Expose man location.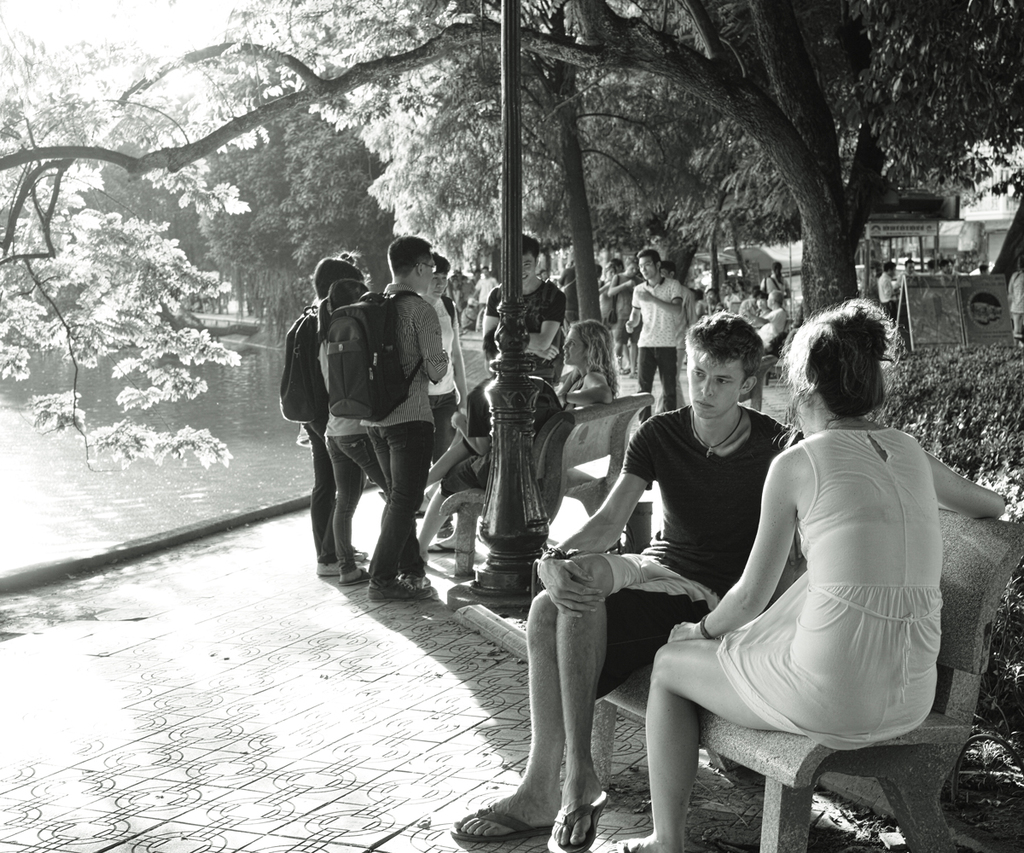
Exposed at box(449, 318, 807, 852).
